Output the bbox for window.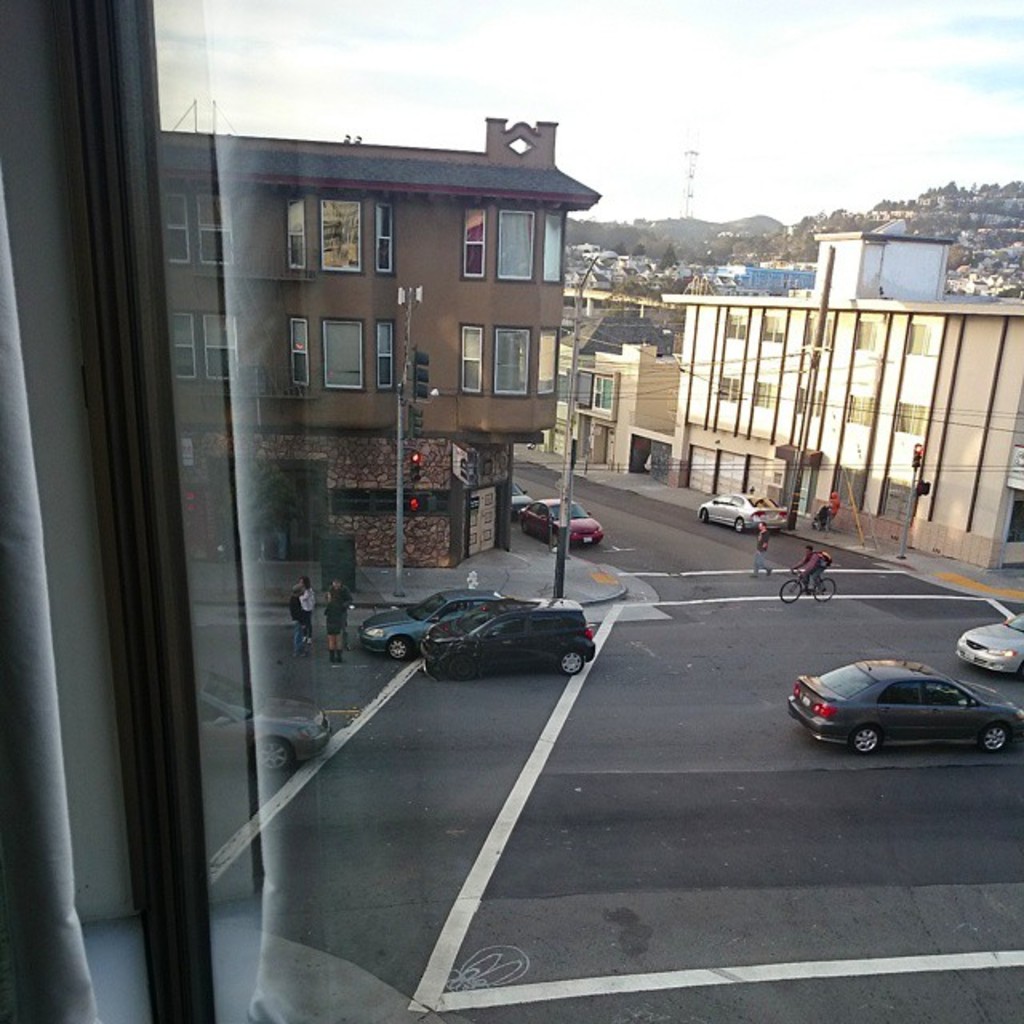
region(195, 197, 235, 269).
